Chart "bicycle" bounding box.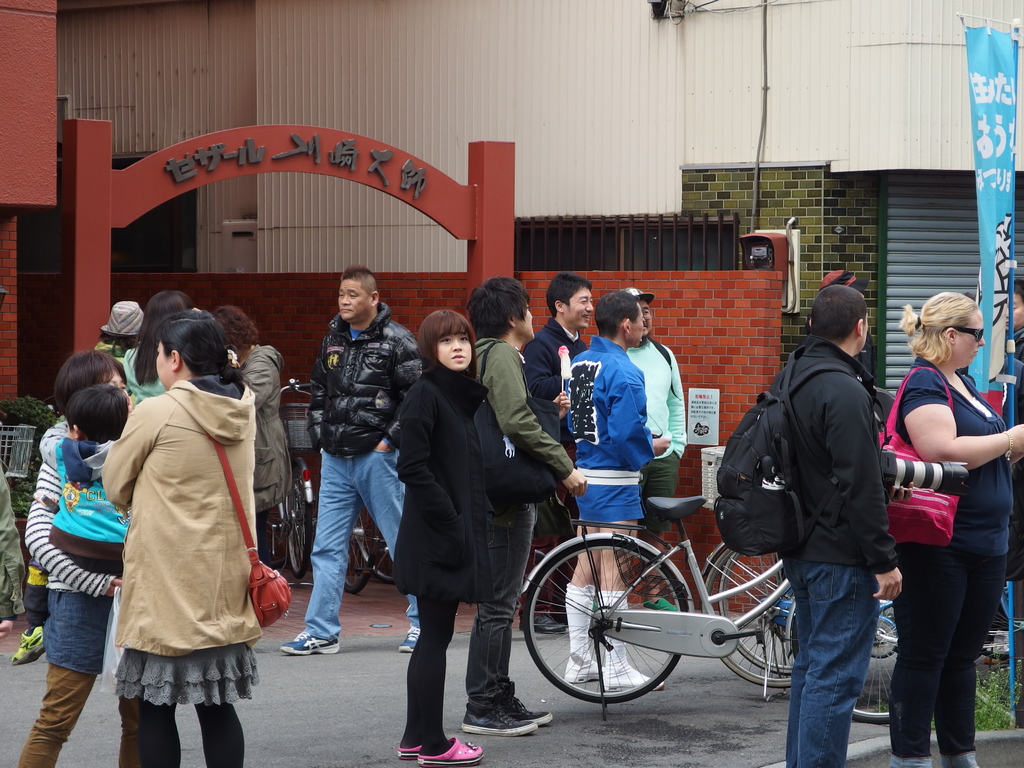
Charted: 700 534 1012 703.
